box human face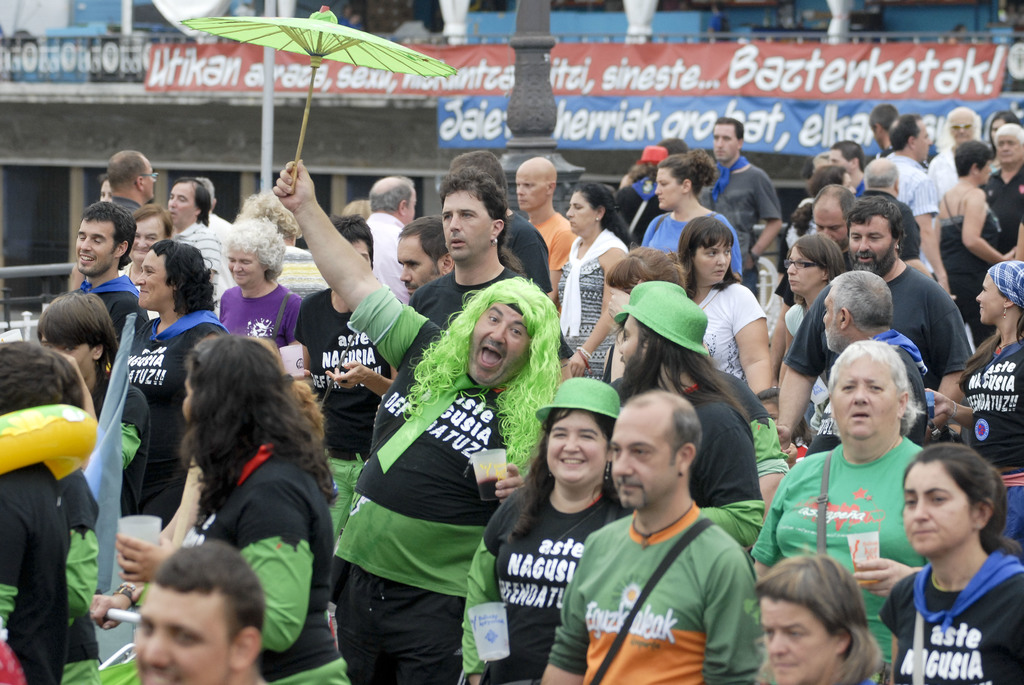
box(692, 238, 736, 283)
